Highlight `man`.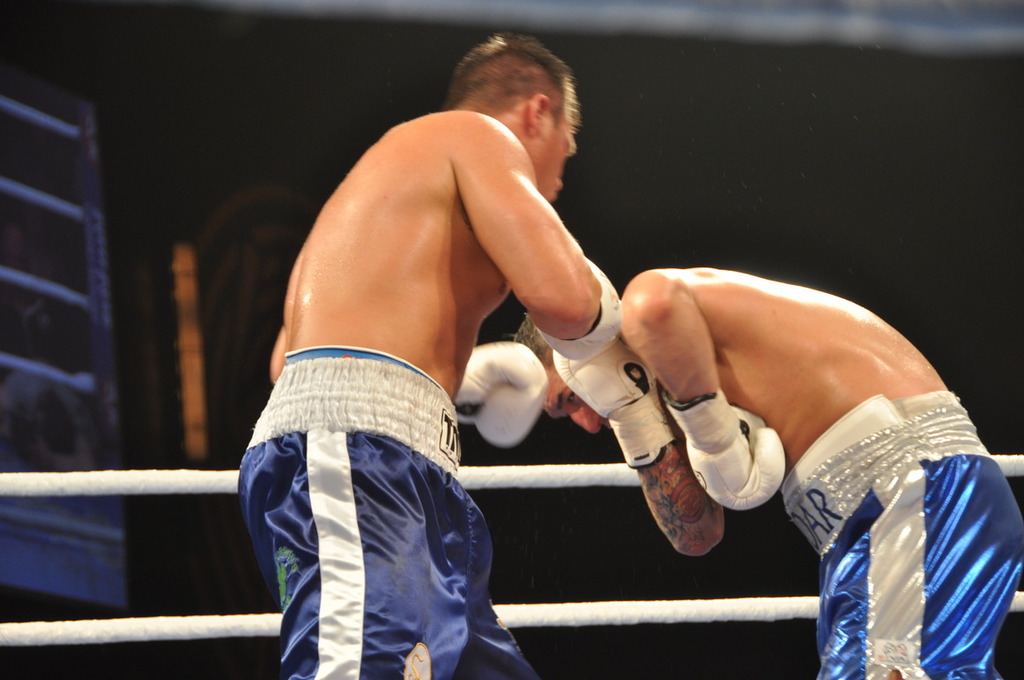
Highlighted region: <box>510,266,1023,679</box>.
